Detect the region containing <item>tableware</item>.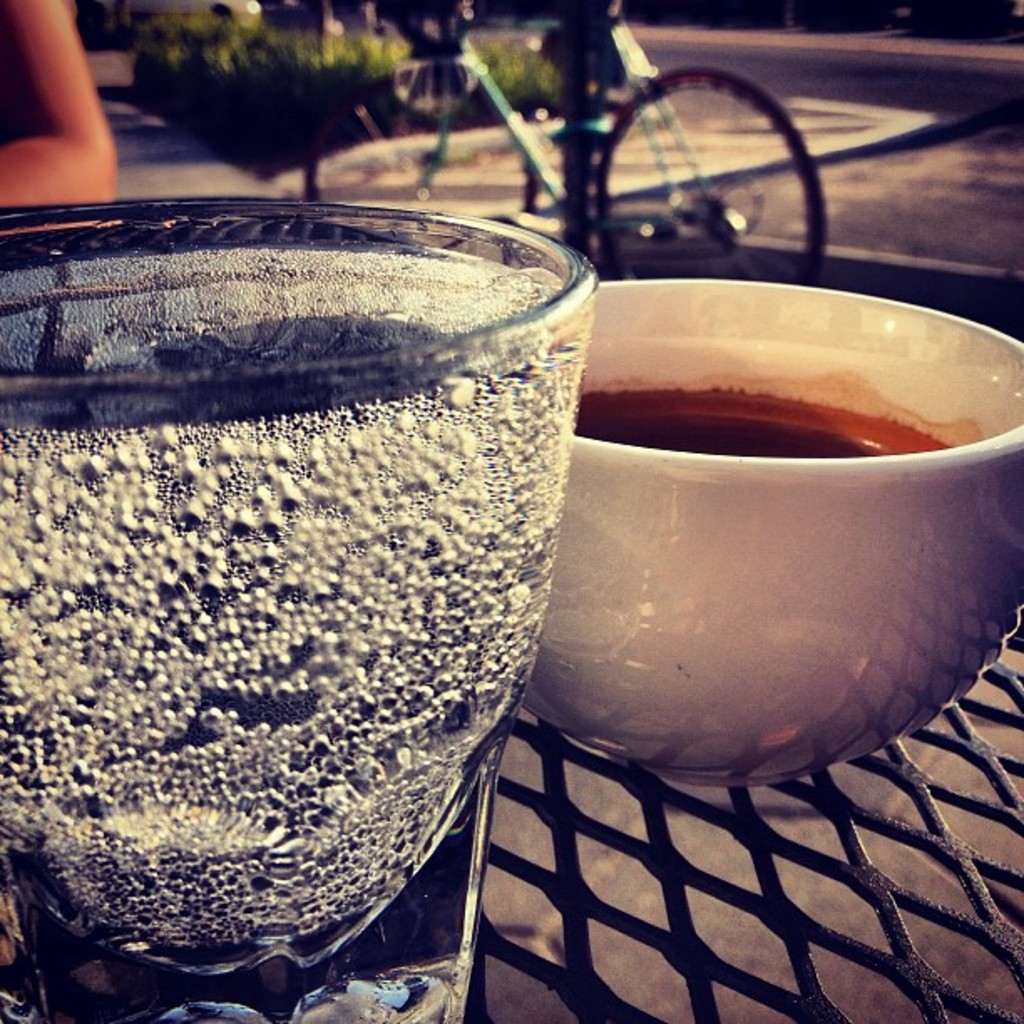
pyautogui.locateOnScreen(0, 189, 597, 1022).
